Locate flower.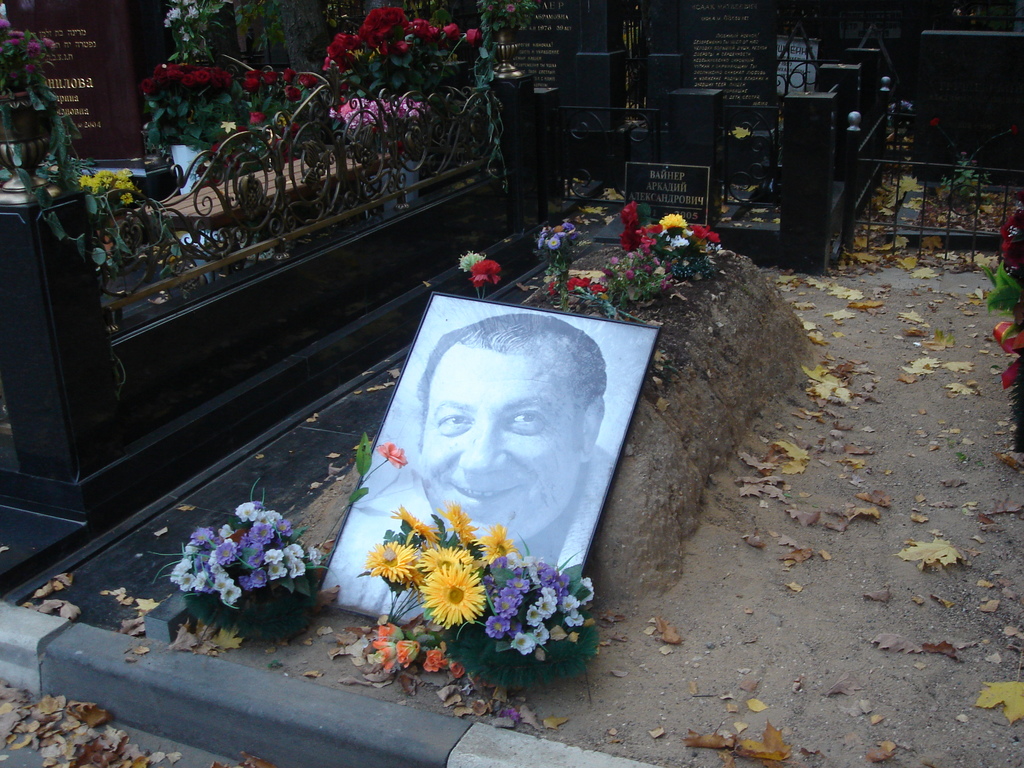
Bounding box: <region>375, 638, 396, 673</region>.
